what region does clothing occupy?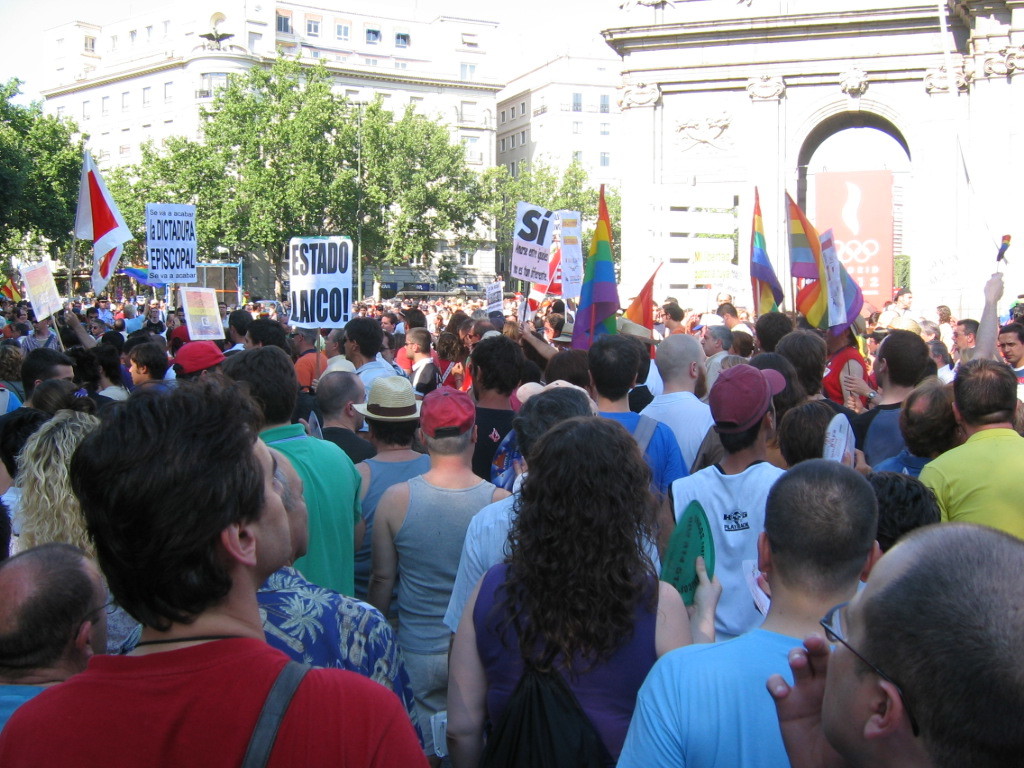
(x1=663, y1=451, x2=779, y2=639).
